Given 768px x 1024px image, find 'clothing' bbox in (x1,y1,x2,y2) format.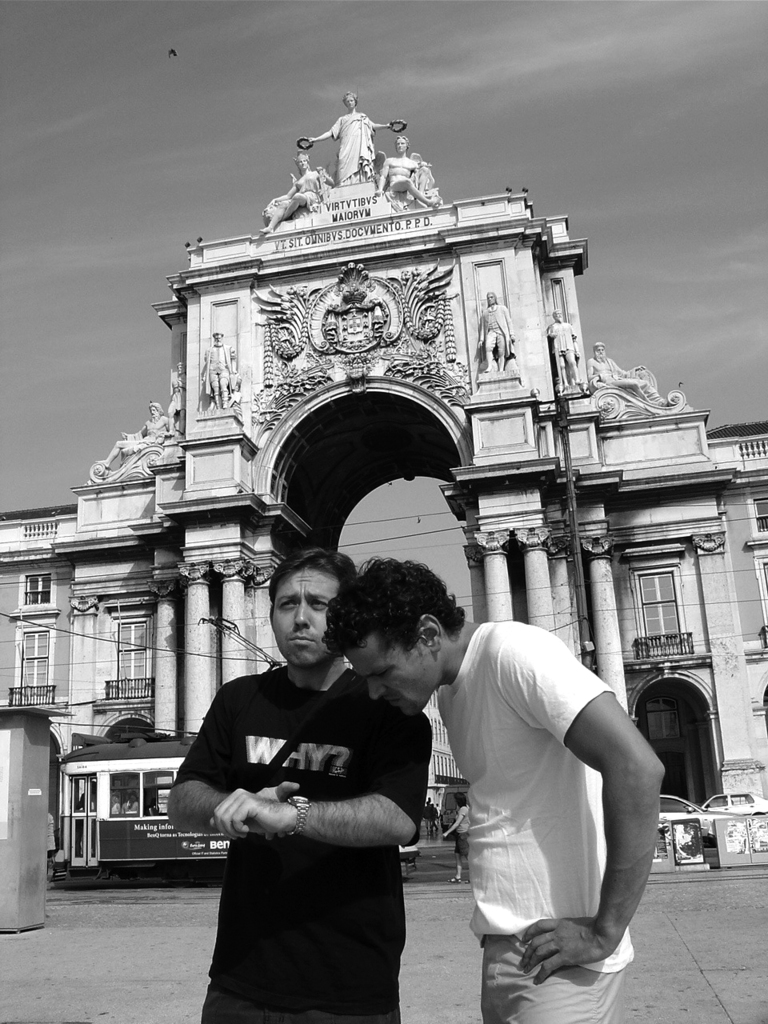
(588,357,667,405).
